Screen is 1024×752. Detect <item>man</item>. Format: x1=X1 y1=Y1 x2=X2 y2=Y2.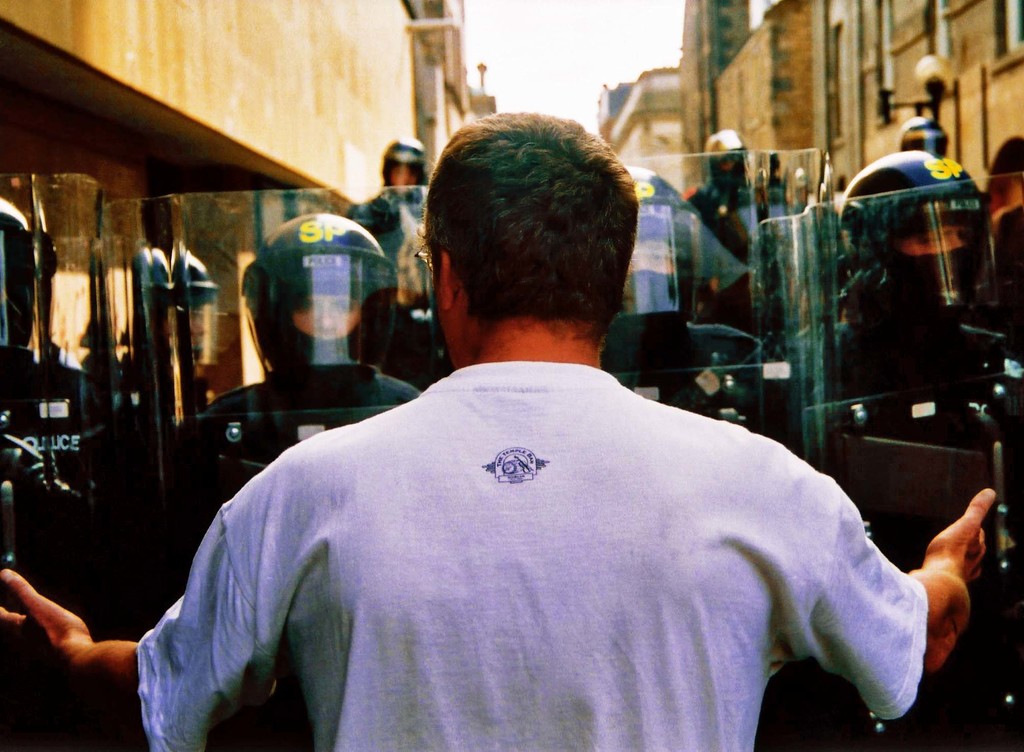
x1=349 y1=137 x2=436 y2=379.
